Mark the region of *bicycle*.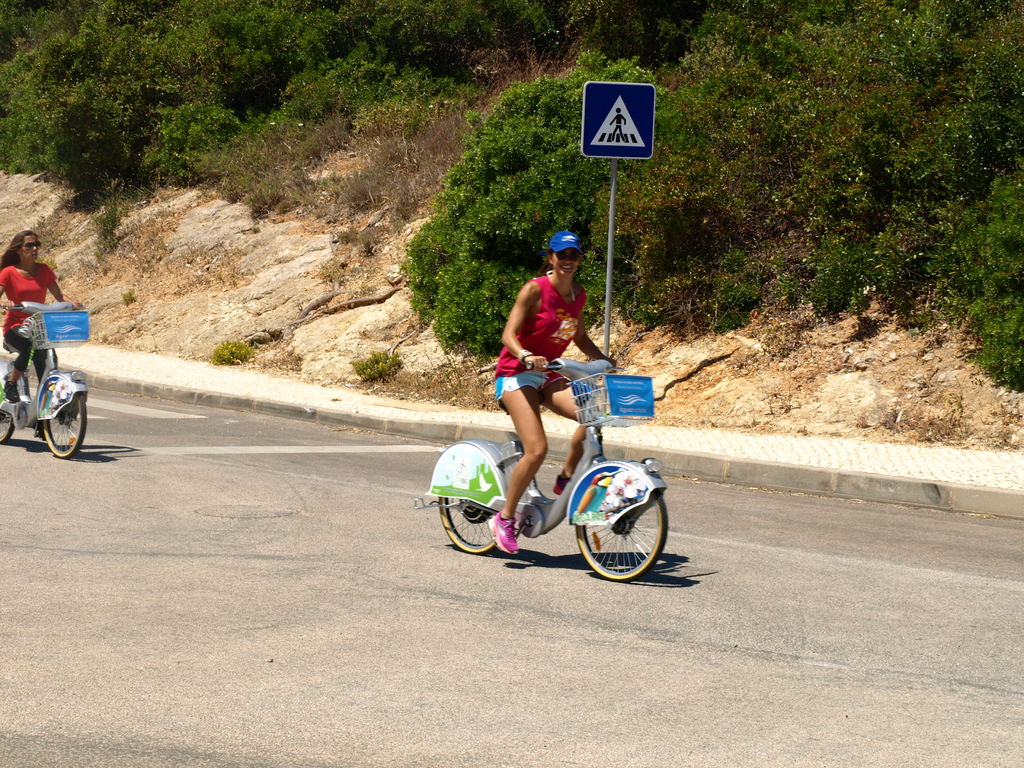
Region: crop(0, 299, 86, 458).
